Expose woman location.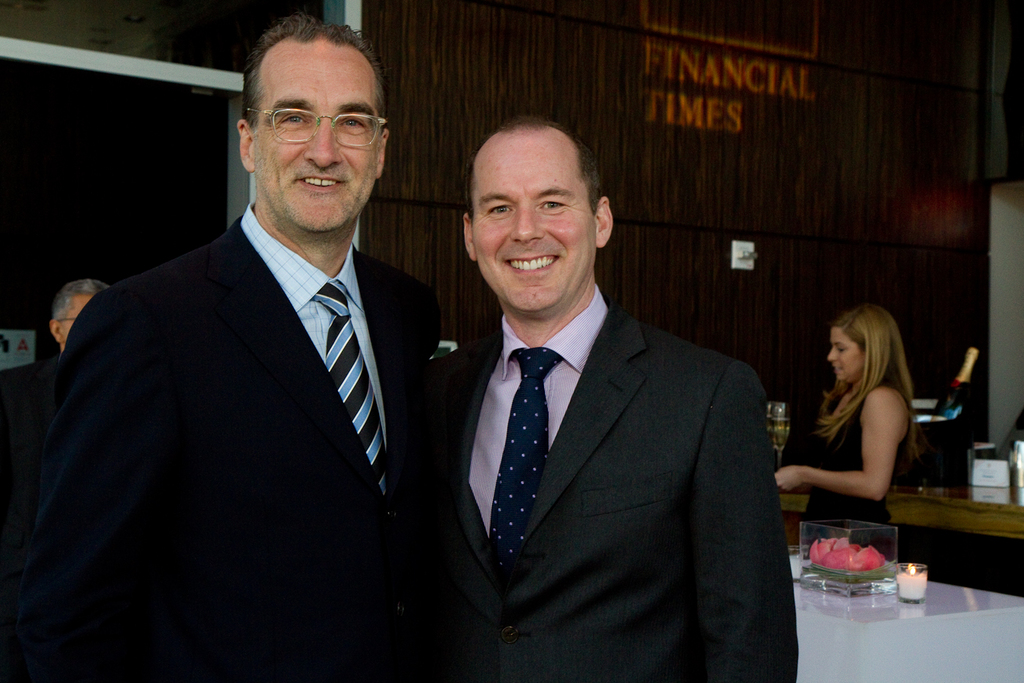
Exposed at <box>779,302,934,575</box>.
